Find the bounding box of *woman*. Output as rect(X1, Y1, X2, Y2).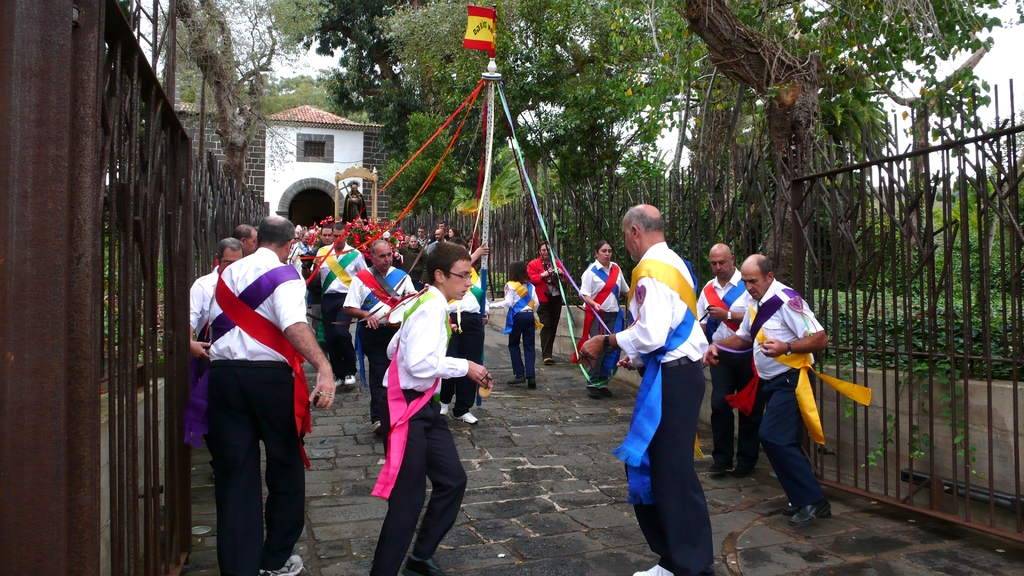
rect(579, 241, 634, 398).
